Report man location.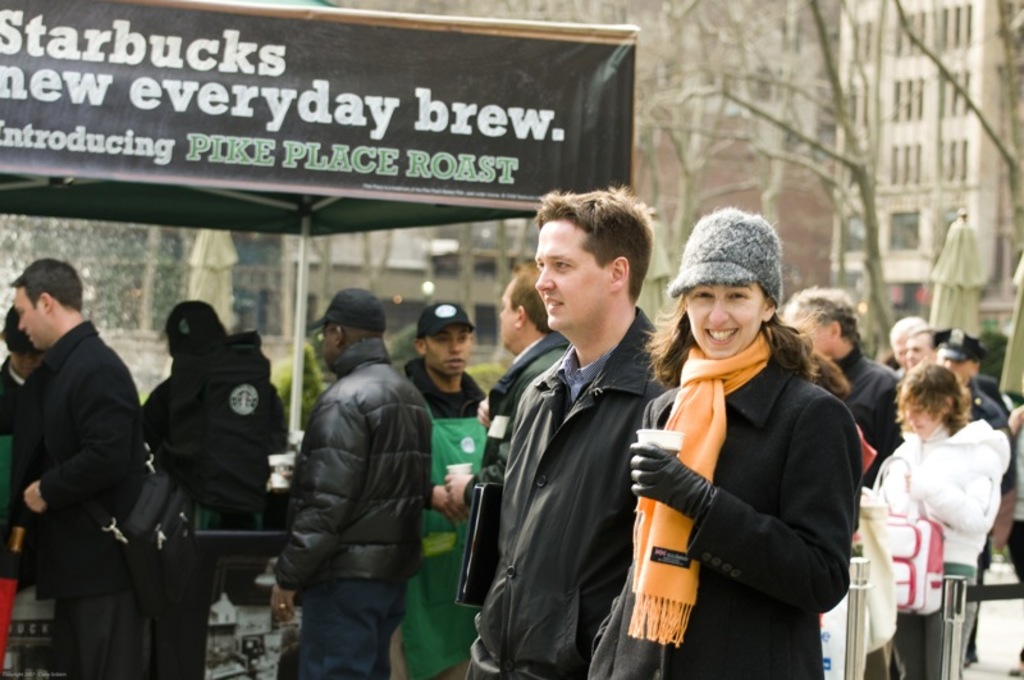
Report: 932:332:1023:492.
